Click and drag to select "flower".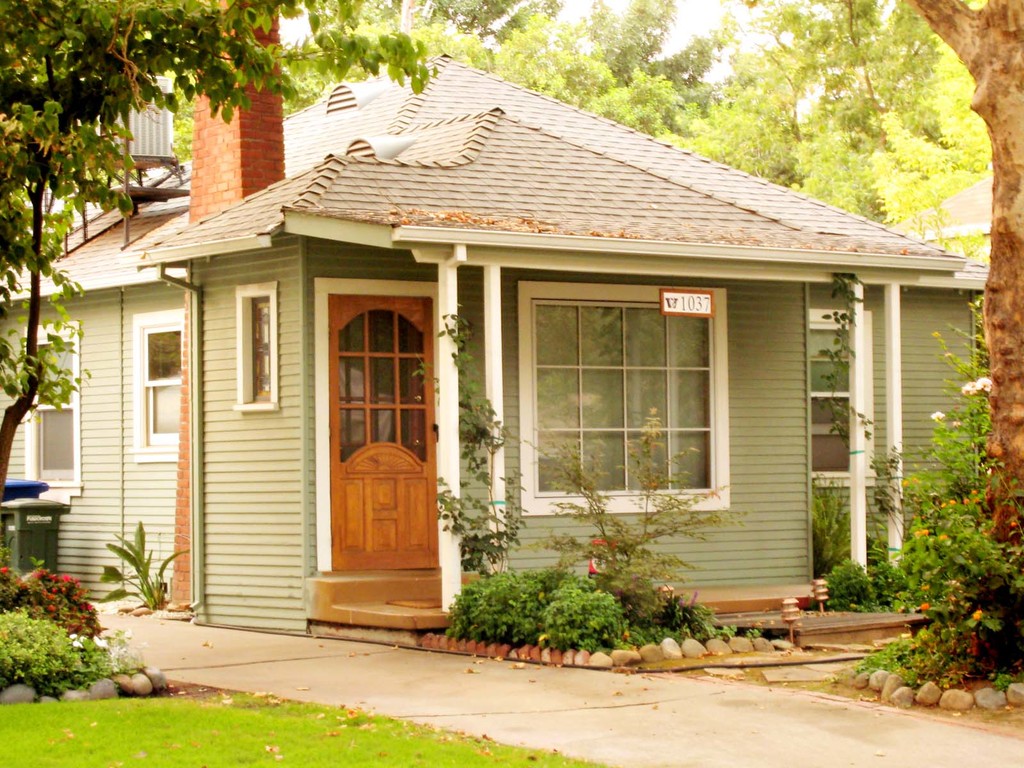
Selection: bbox=(916, 600, 928, 612).
